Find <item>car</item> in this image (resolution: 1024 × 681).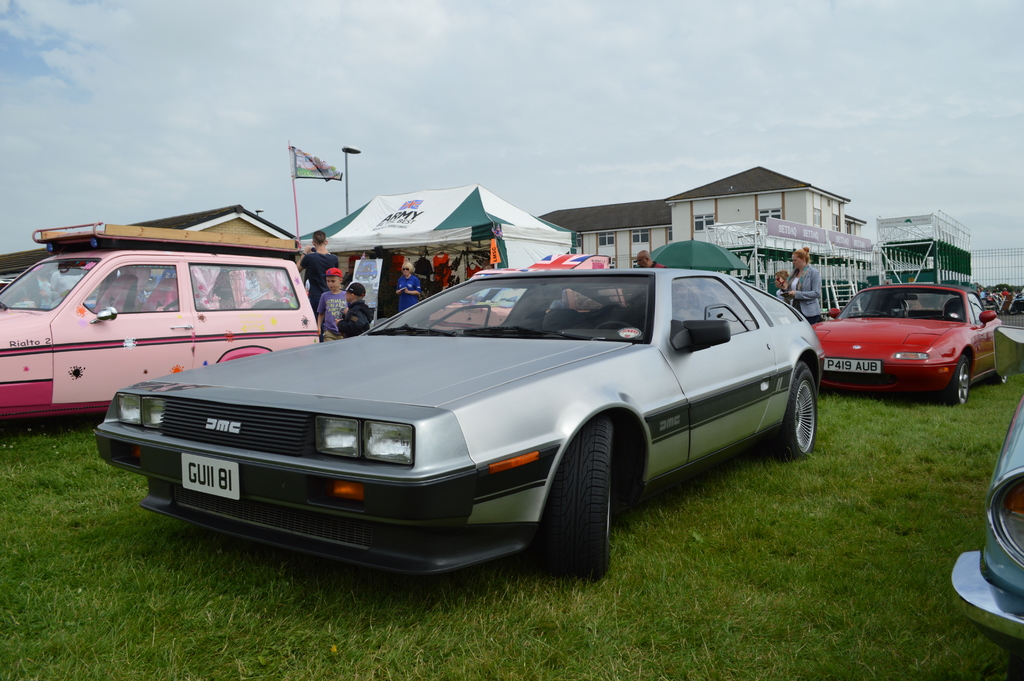
region(95, 259, 817, 587).
